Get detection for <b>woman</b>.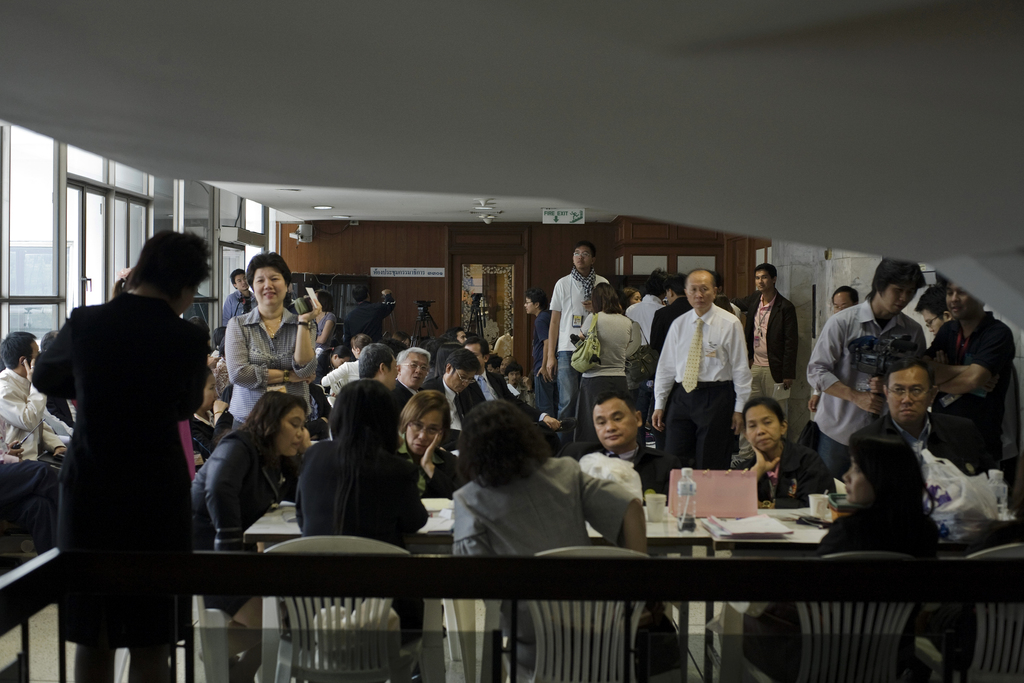
Detection: left=739, top=425, right=948, bottom=682.
